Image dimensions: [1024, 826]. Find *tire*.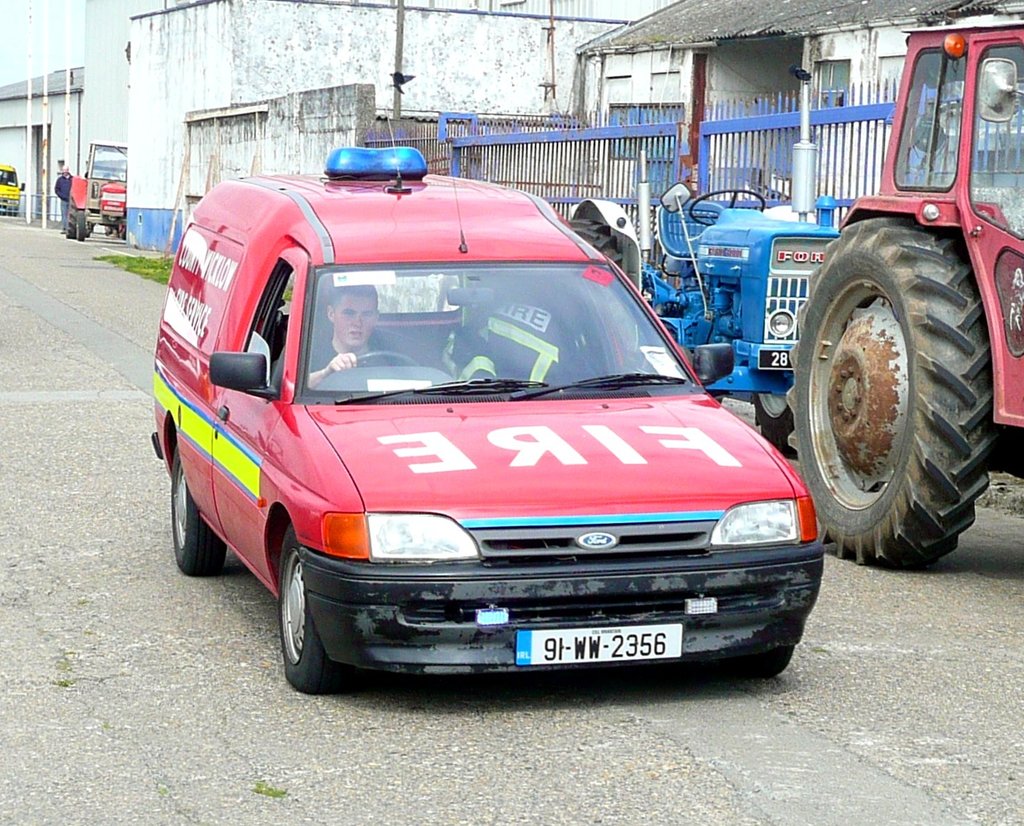
(169,441,230,575).
